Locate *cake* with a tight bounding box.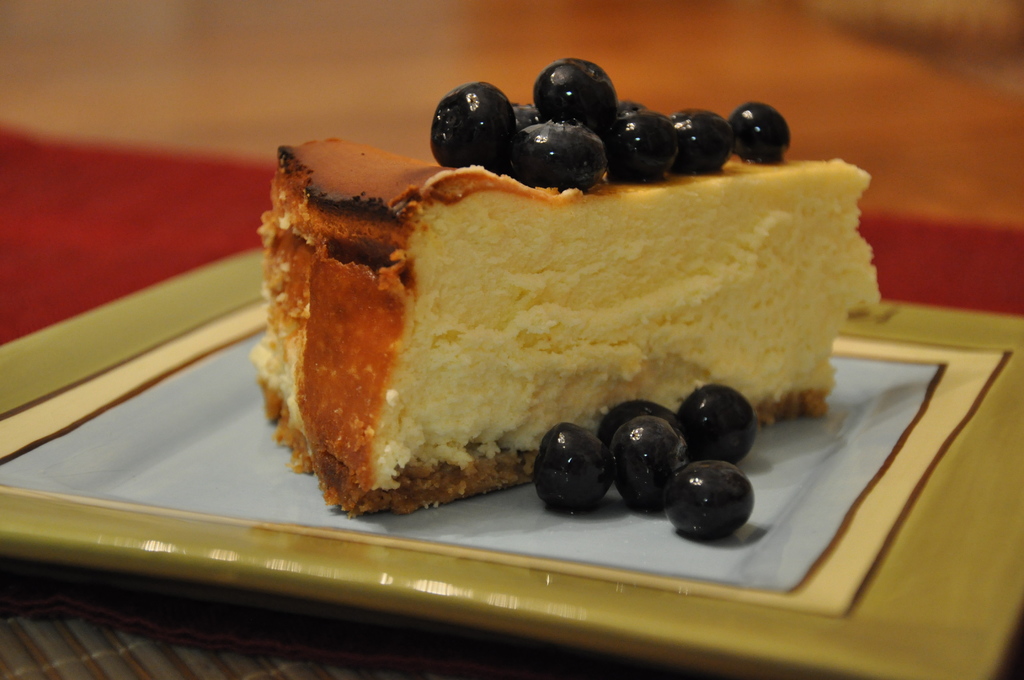
250:134:883:517.
